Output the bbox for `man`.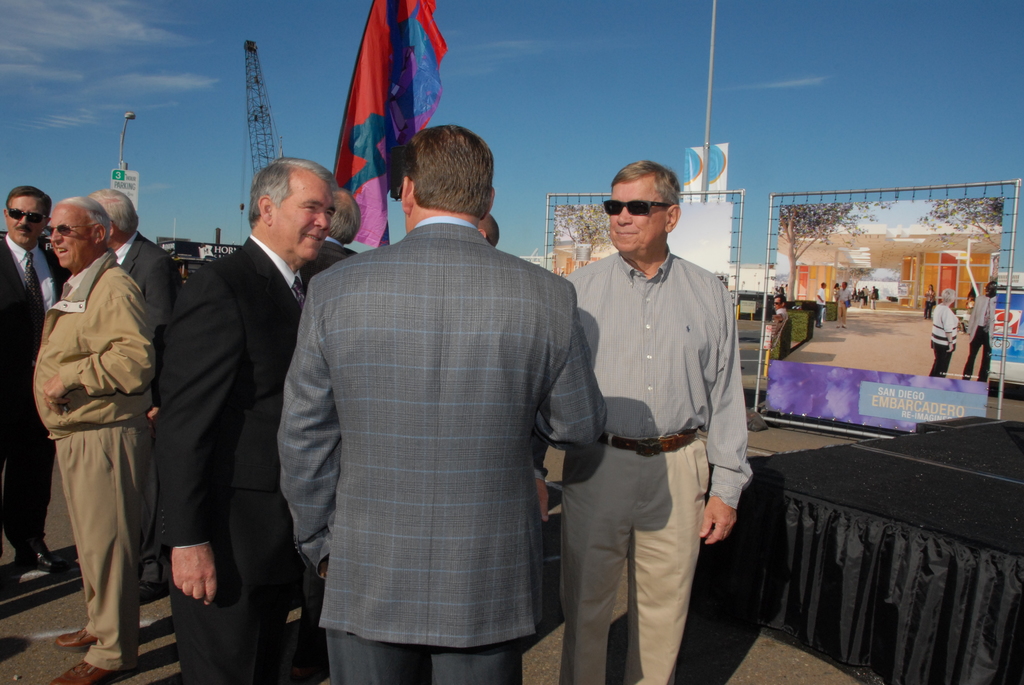
region(535, 159, 750, 684).
